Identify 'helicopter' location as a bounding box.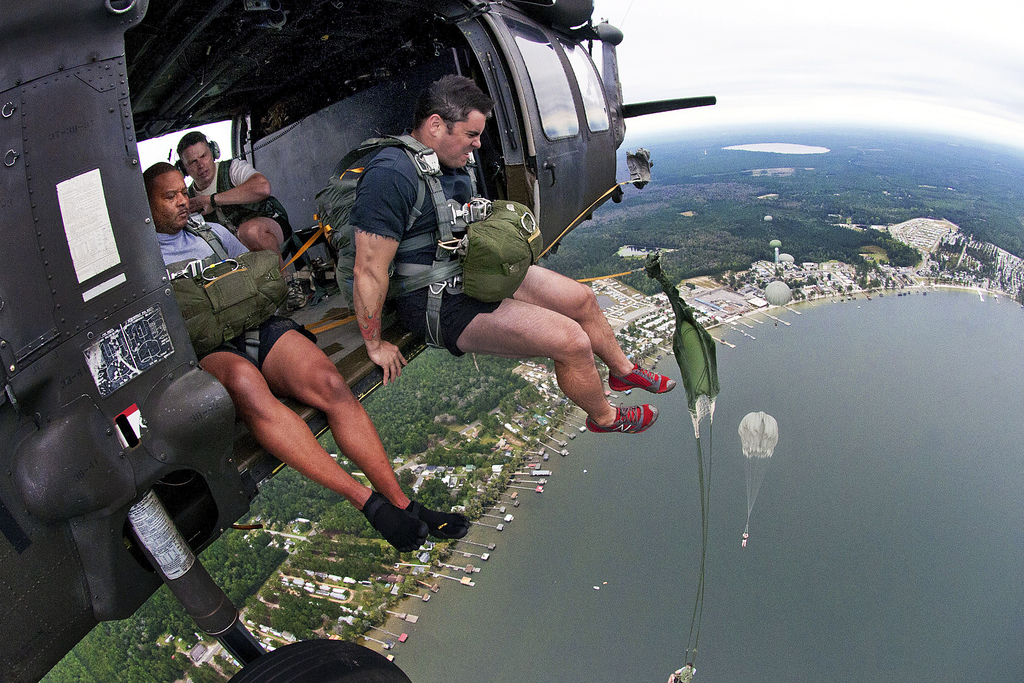
<box>0,0,719,682</box>.
